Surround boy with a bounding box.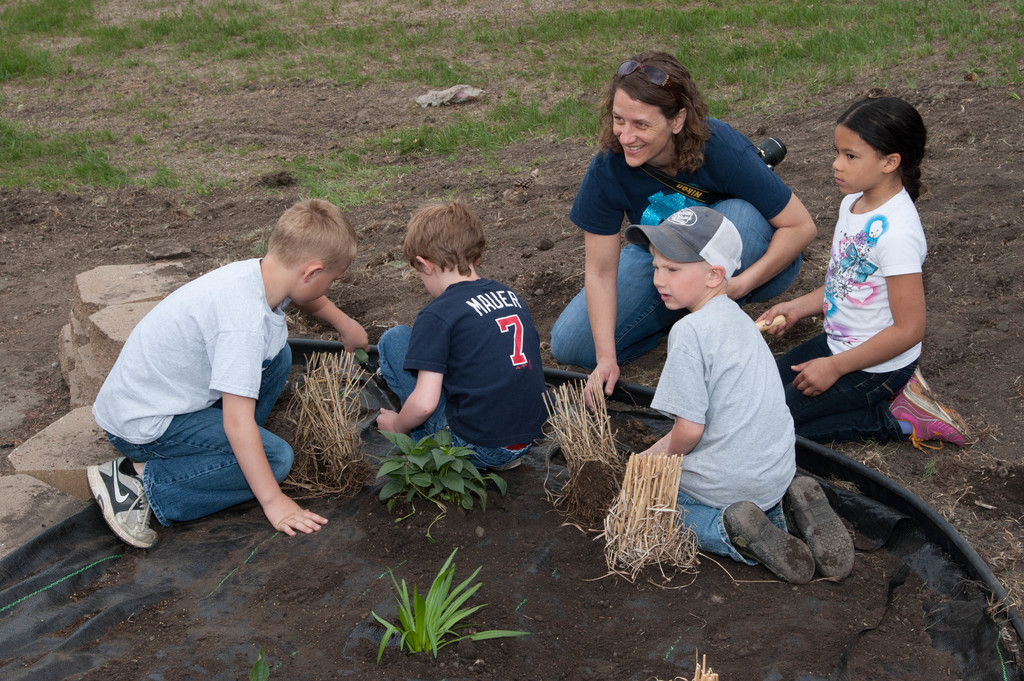
(365, 191, 554, 487).
